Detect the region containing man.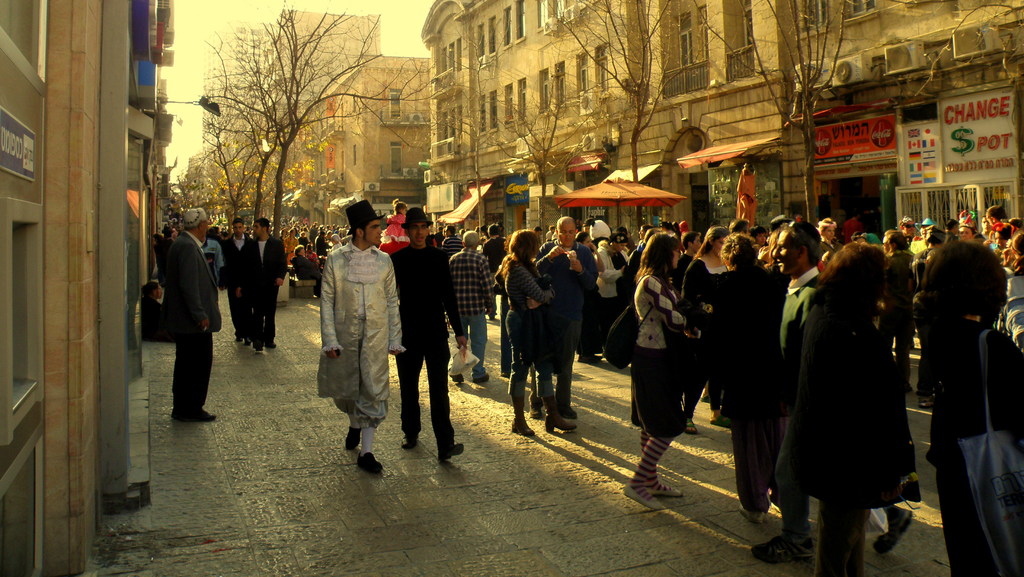
detection(983, 215, 995, 239).
